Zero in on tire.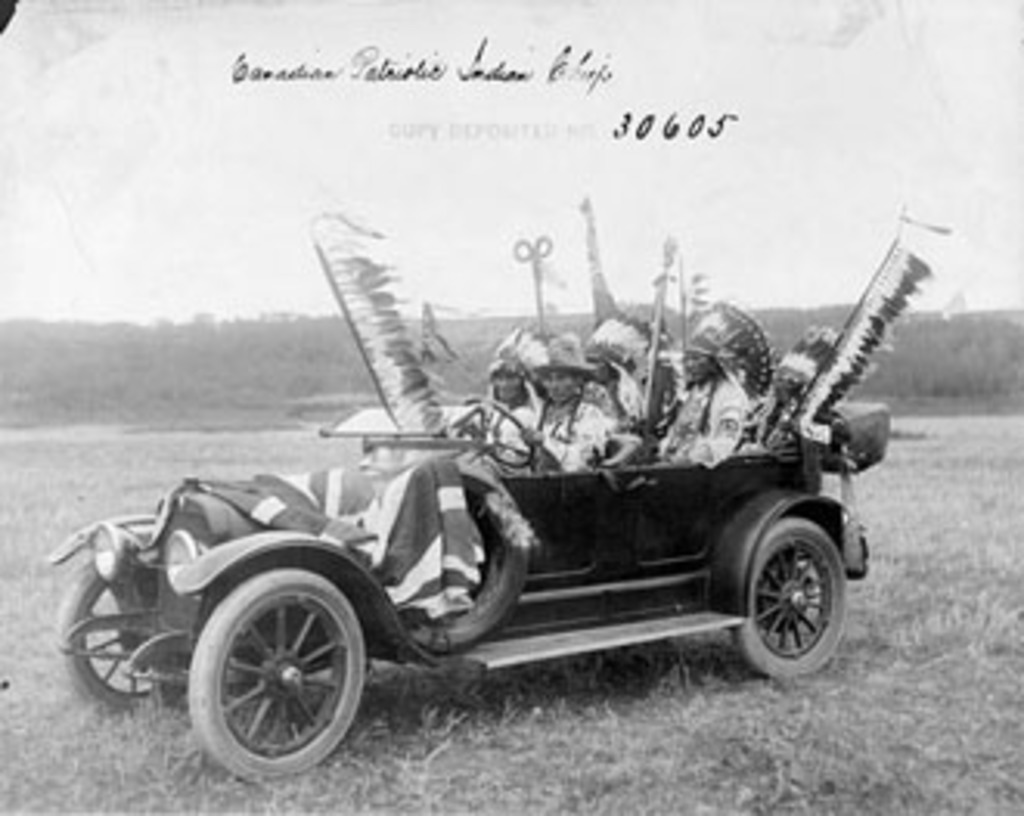
Zeroed in: rect(729, 515, 860, 673).
